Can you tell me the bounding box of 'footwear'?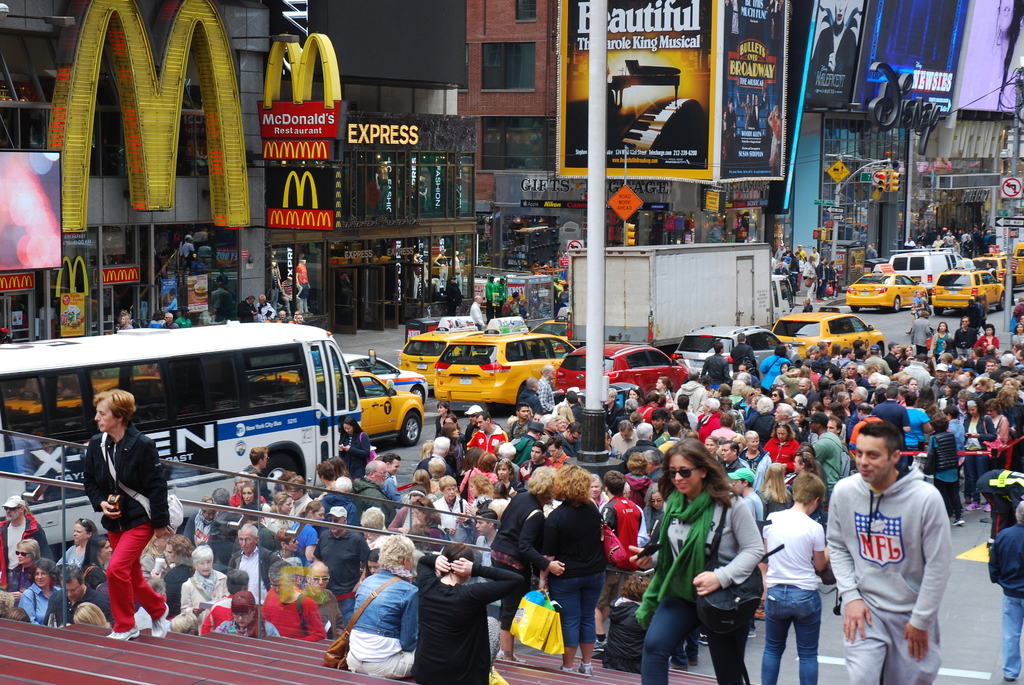
BBox(749, 626, 756, 639).
